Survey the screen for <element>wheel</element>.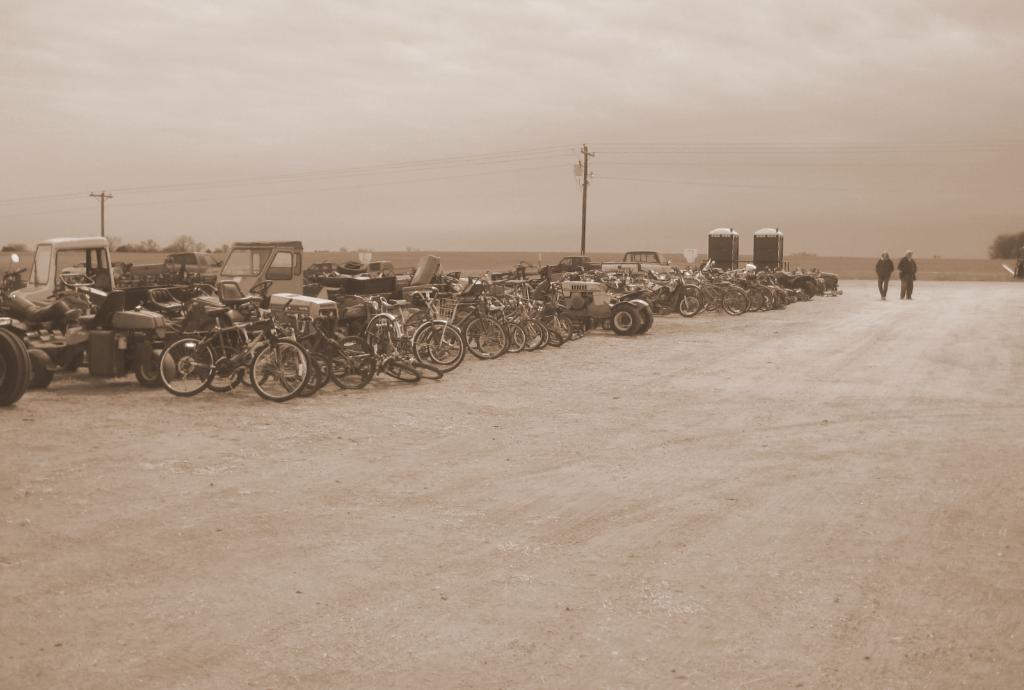
Survey found: bbox=(549, 329, 563, 345).
